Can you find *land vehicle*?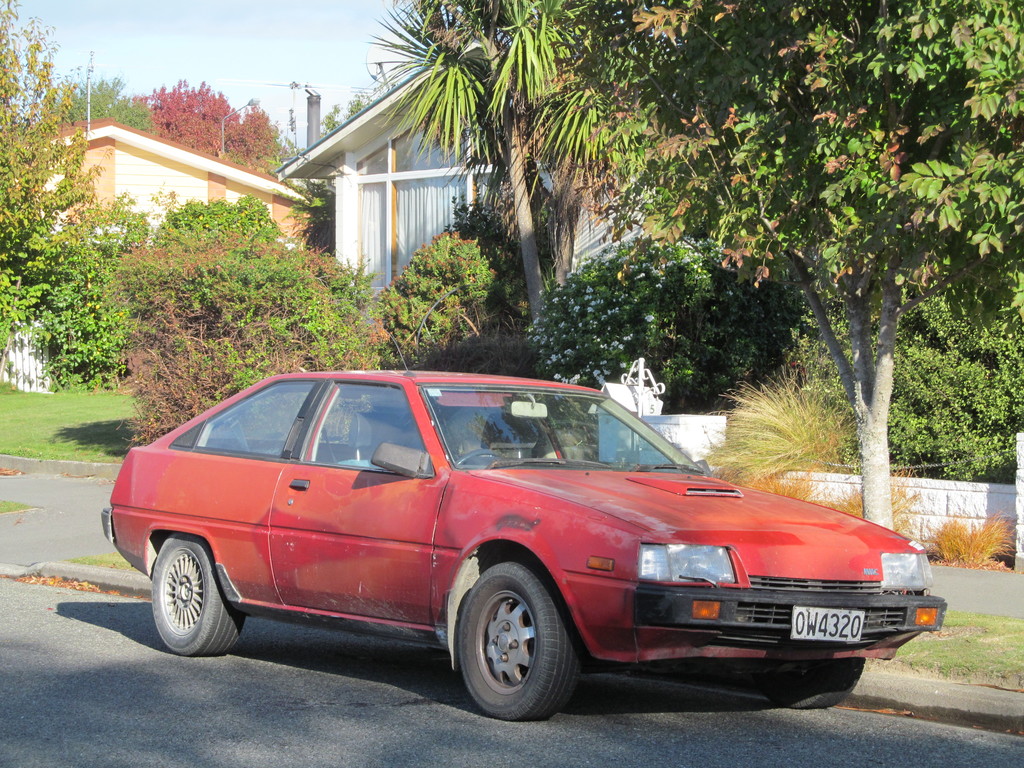
Yes, bounding box: detection(141, 362, 933, 727).
